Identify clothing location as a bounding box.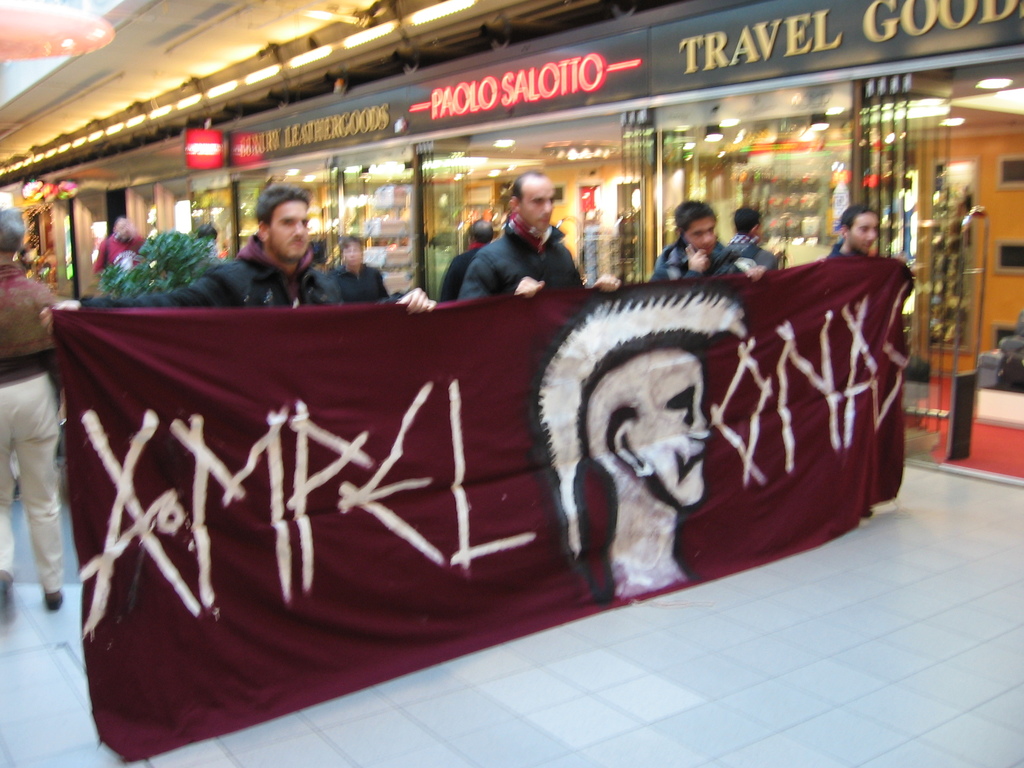
<bbox>0, 266, 62, 590</bbox>.
